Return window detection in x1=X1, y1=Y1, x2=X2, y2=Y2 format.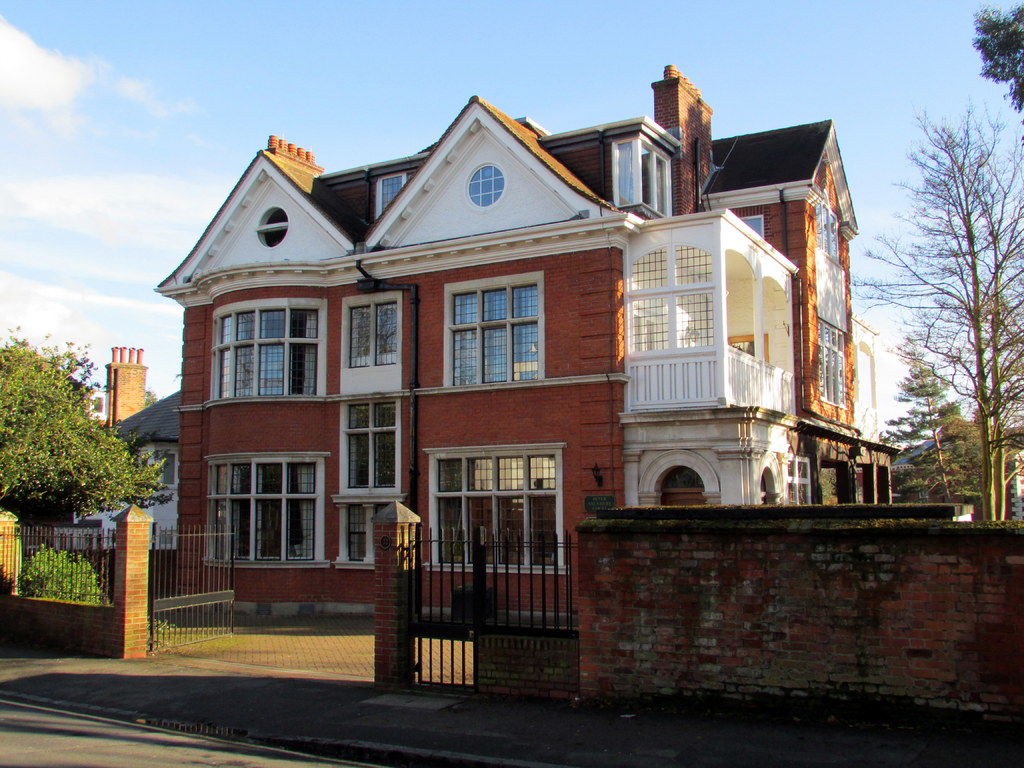
x1=614, y1=136, x2=673, y2=213.
